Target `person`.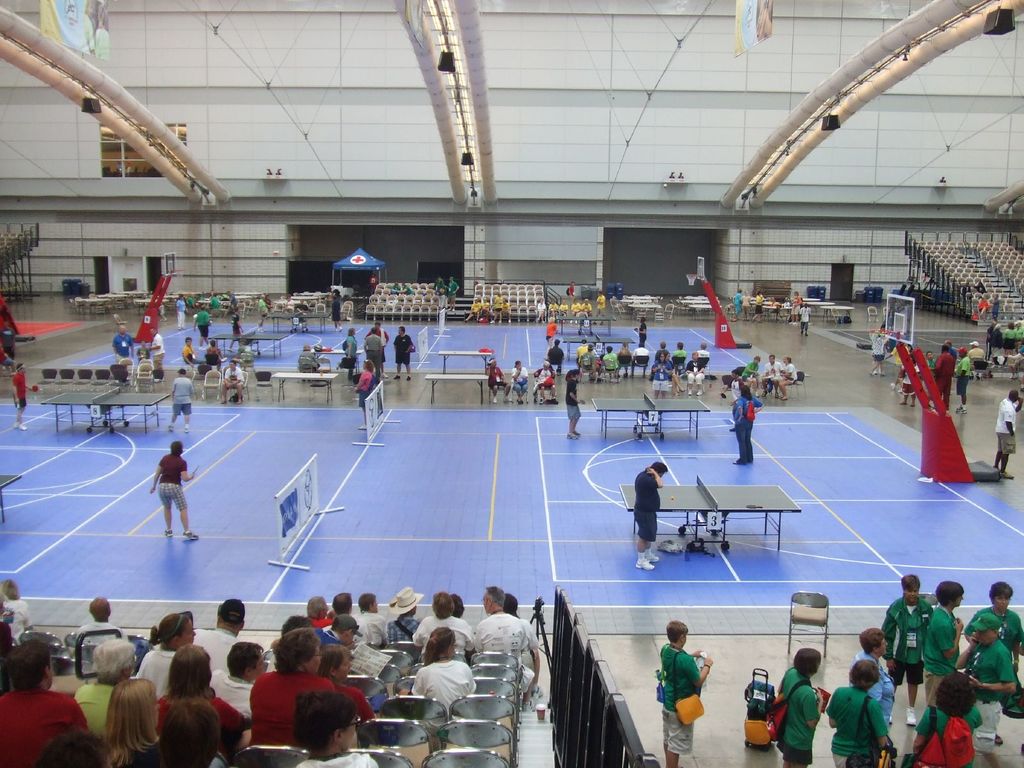
Target region: 990:388:1023:481.
